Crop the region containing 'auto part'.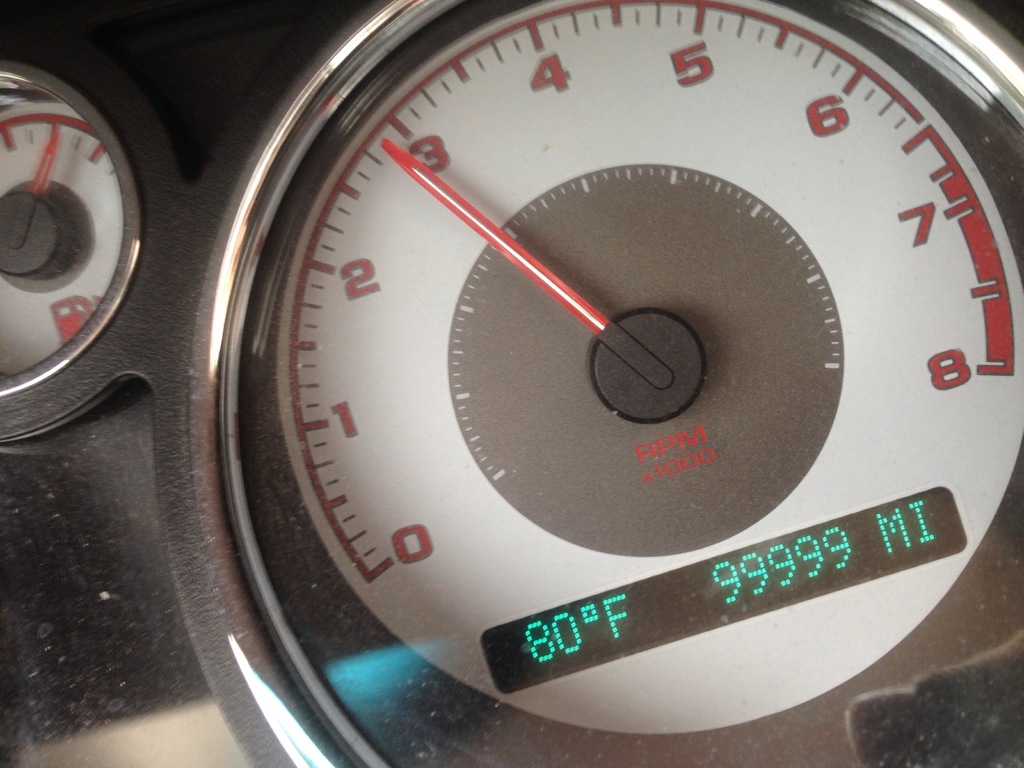
Crop region: <bbox>120, 0, 1023, 767</bbox>.
